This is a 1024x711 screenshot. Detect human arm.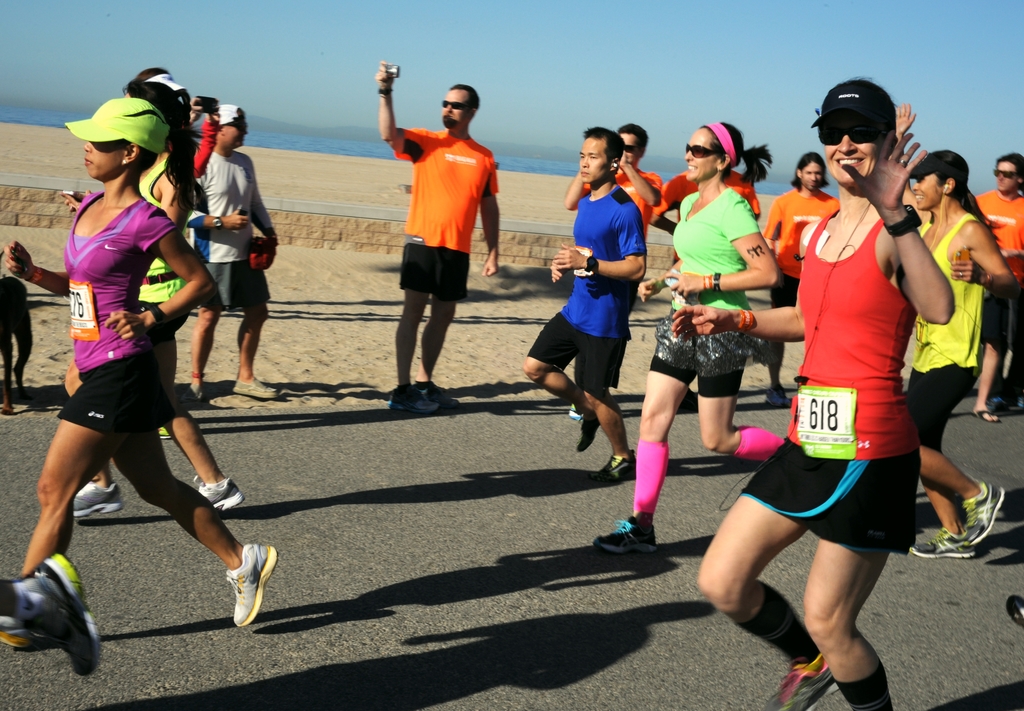
pyautogui.locateOnScreen(188, 180, 250, 232).
